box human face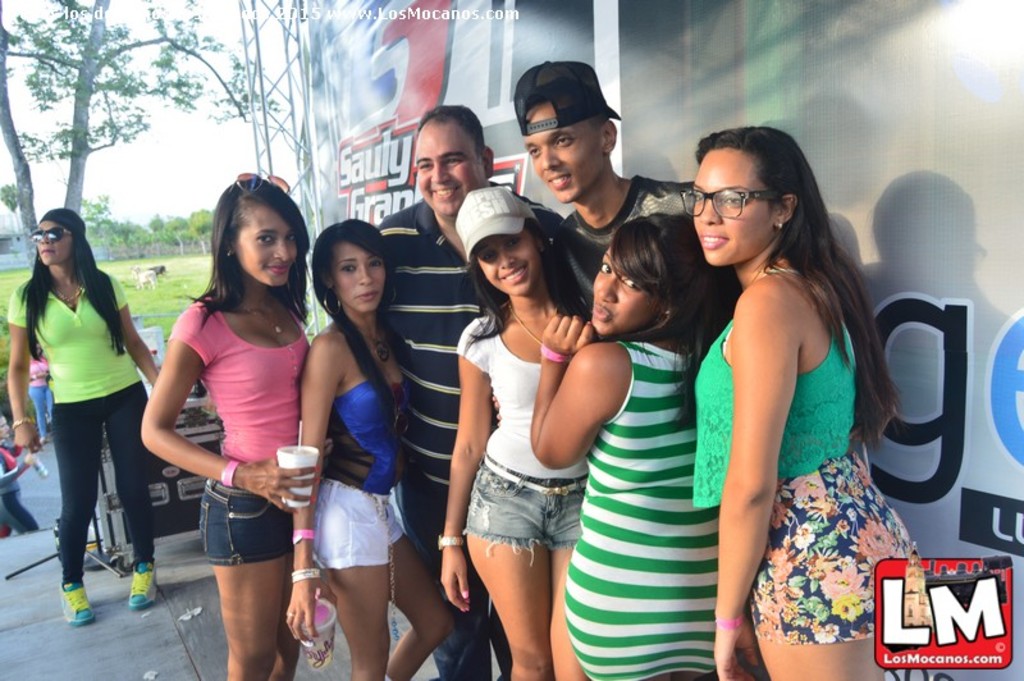
416 124 484 215
